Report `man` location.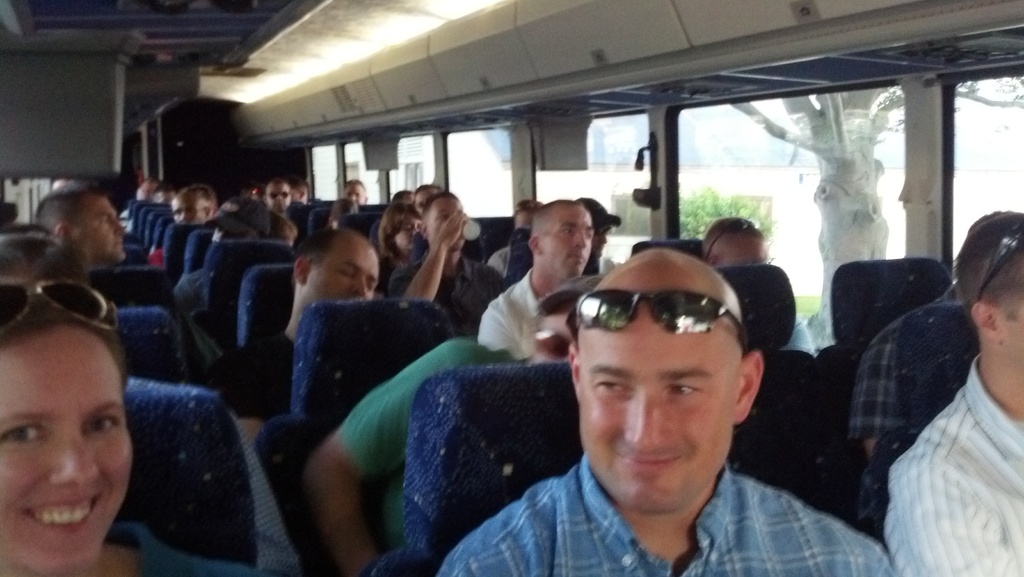
Report: 216:229:381:453.
